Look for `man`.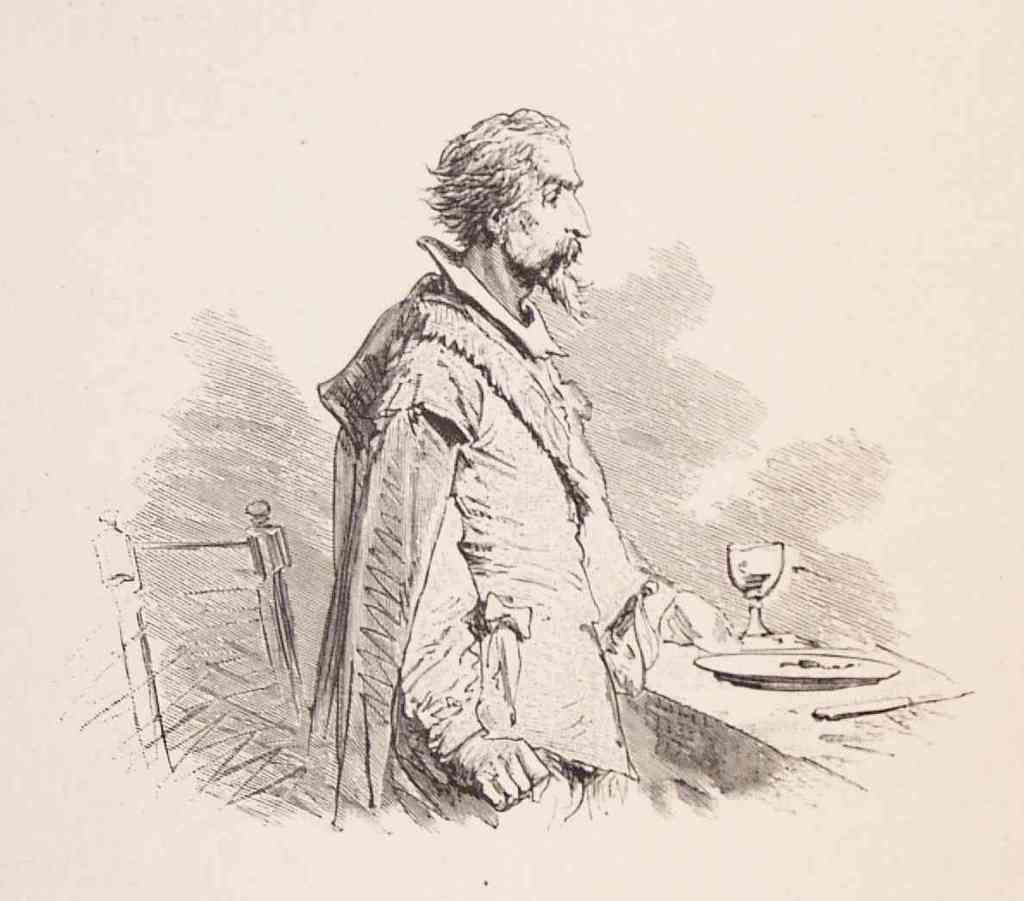
Found: (303,141,744,892).
